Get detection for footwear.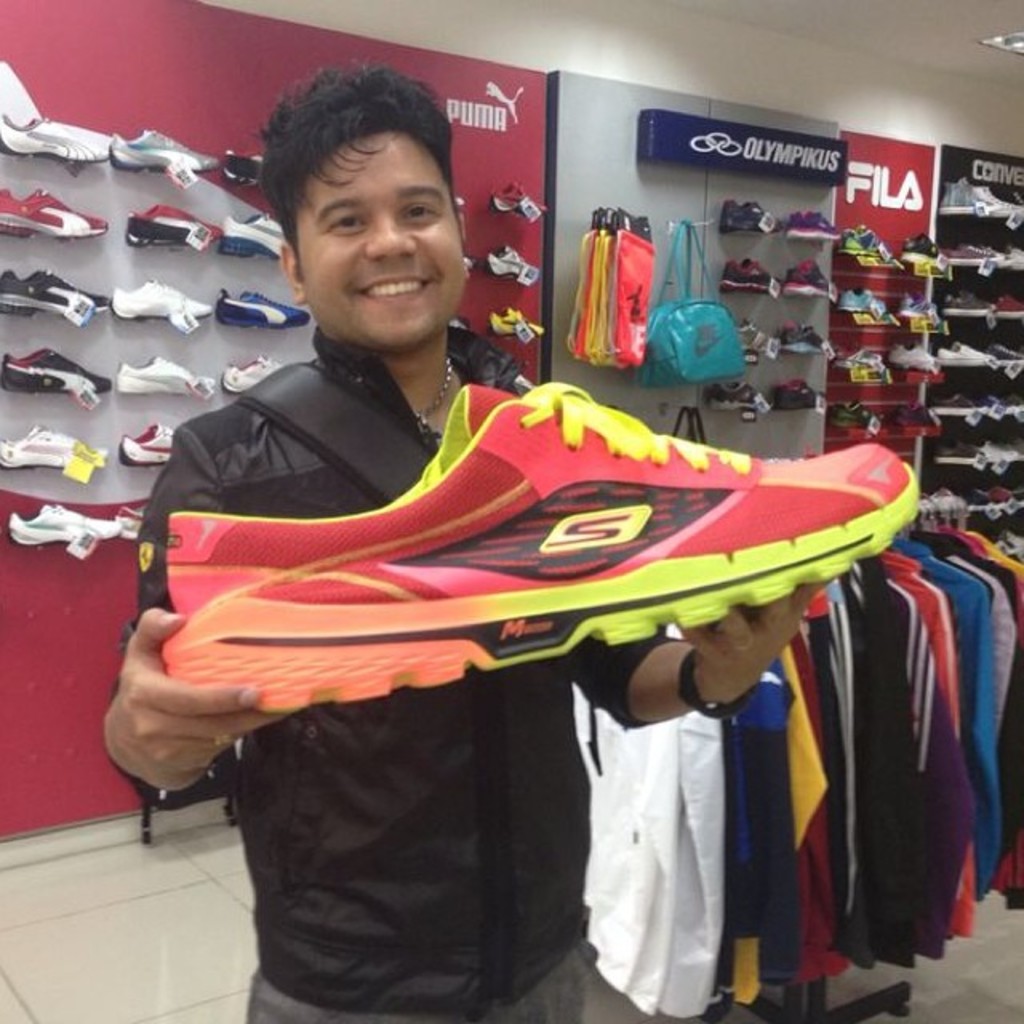
Detection: crop(115, 405, 949, 734).
